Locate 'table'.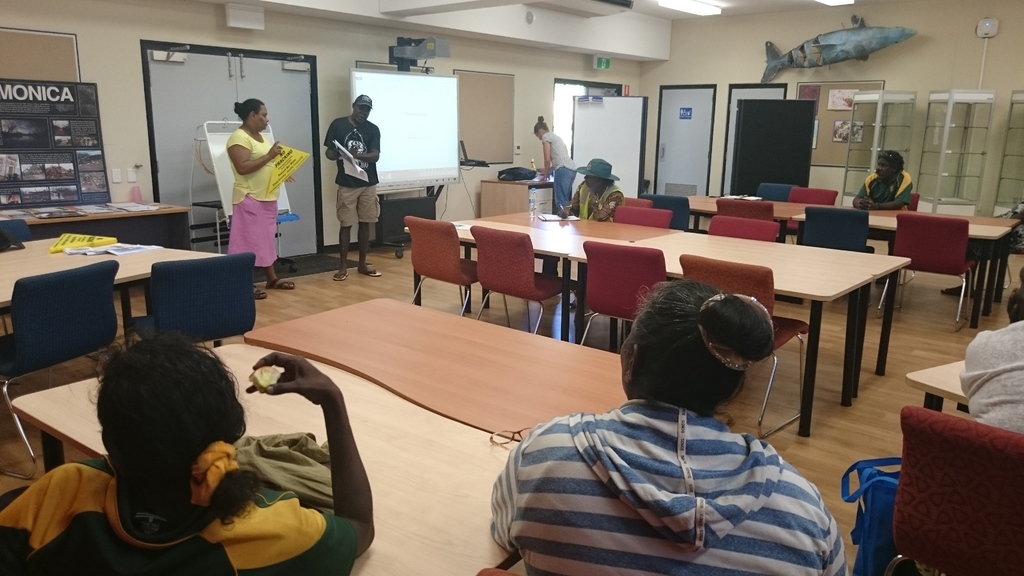
Bounding box: <bbox>534, 219, 923, 410</bbox>.
